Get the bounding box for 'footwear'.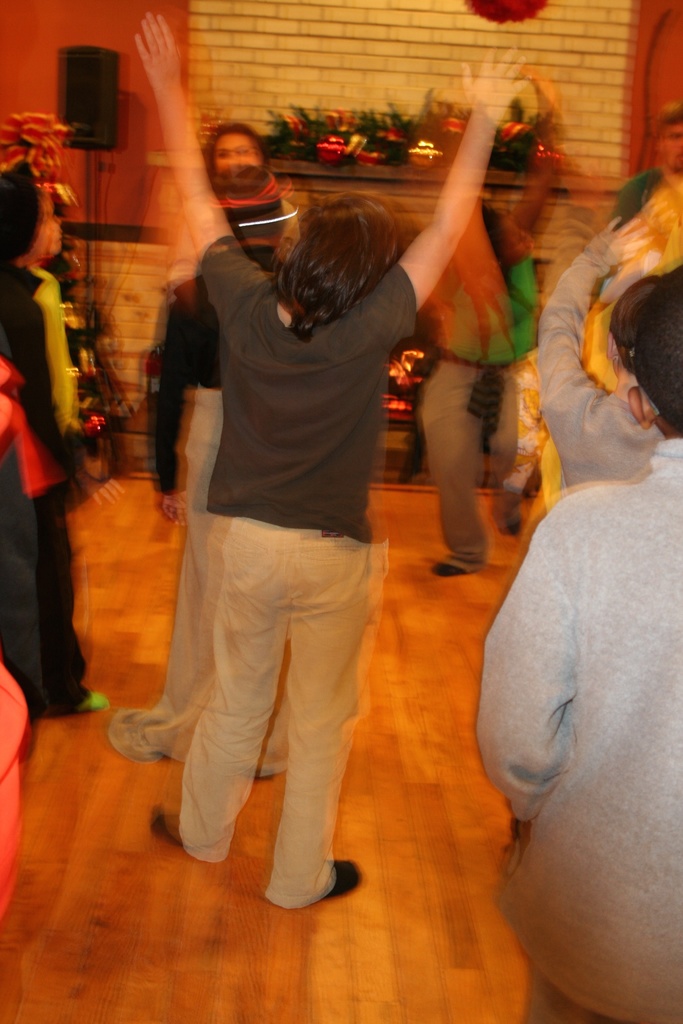
<region>432, 556, 464, 577</region>.
